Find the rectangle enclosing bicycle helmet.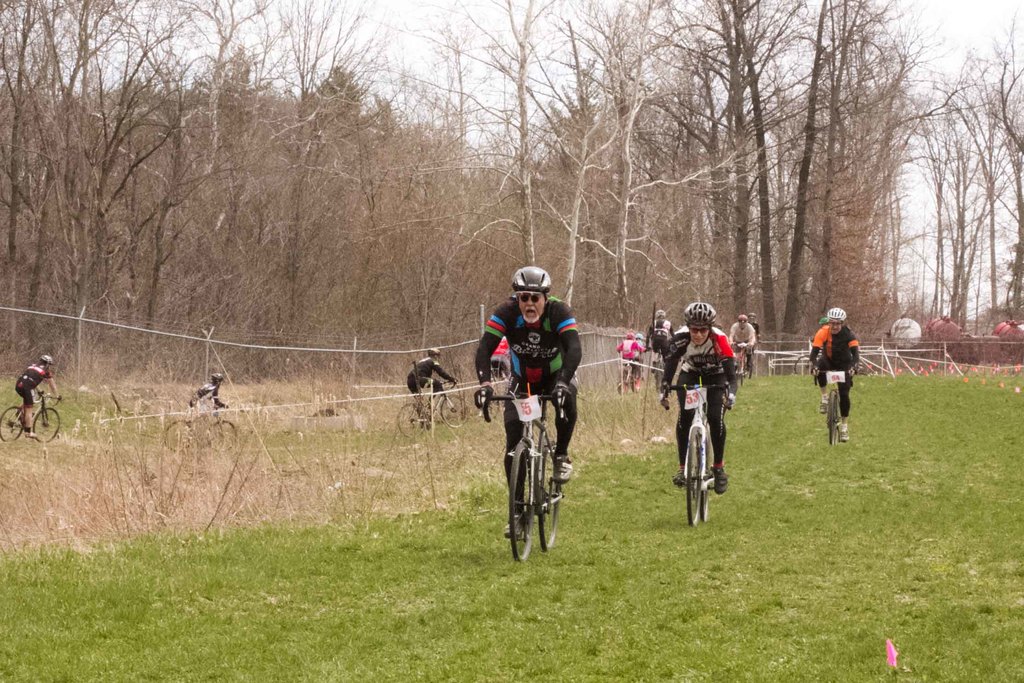
l=826, t=309, r=852, b=319.
